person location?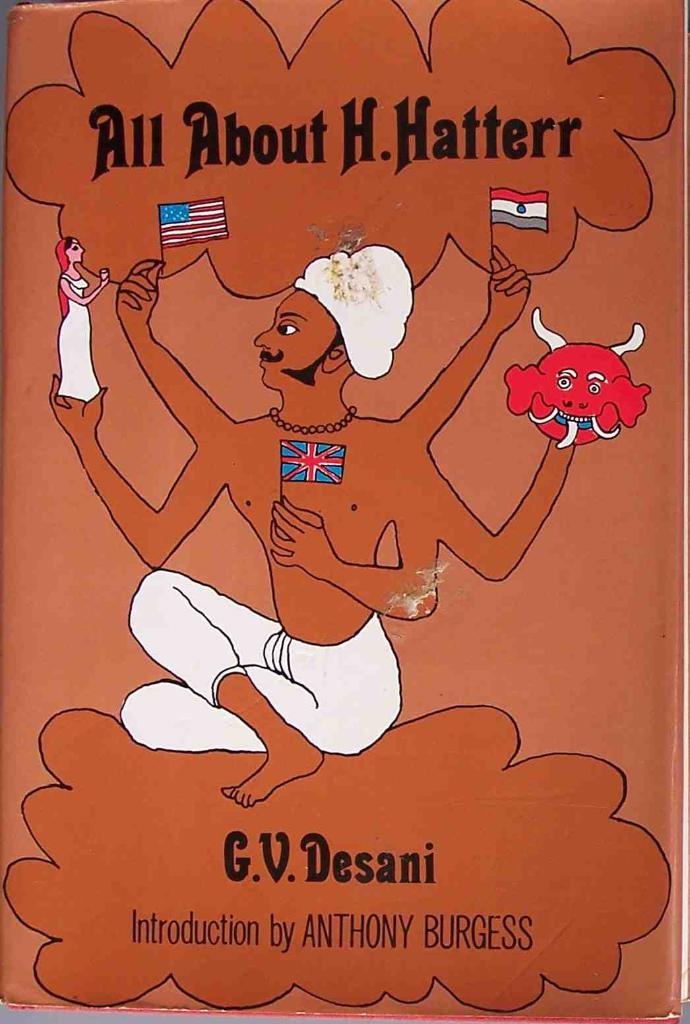
[left=49, top=254, right=588, bottom=805]
